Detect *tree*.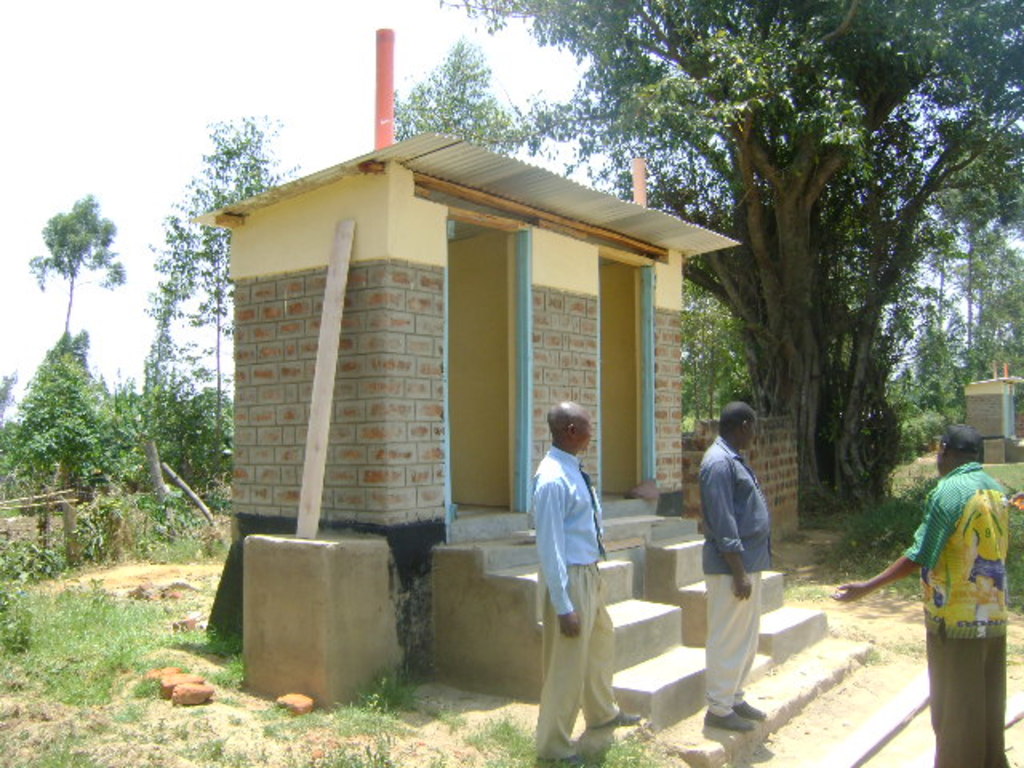
Detected at (left=24, top=192, right=128, bottom=339).
